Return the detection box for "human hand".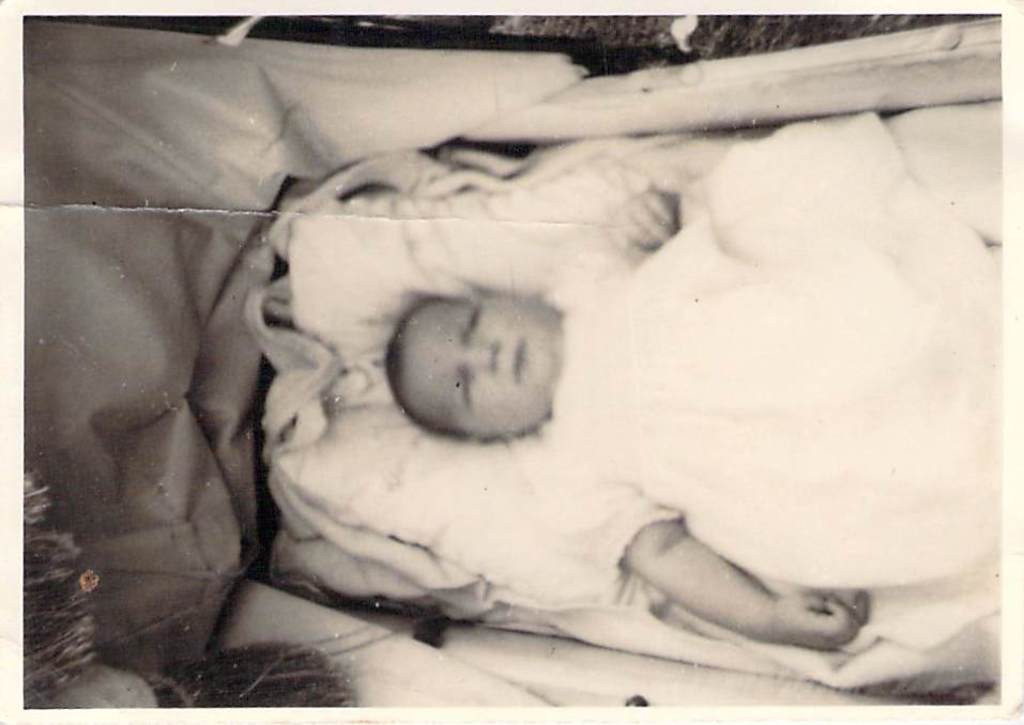
select_region(615, 191, 679, 249).
